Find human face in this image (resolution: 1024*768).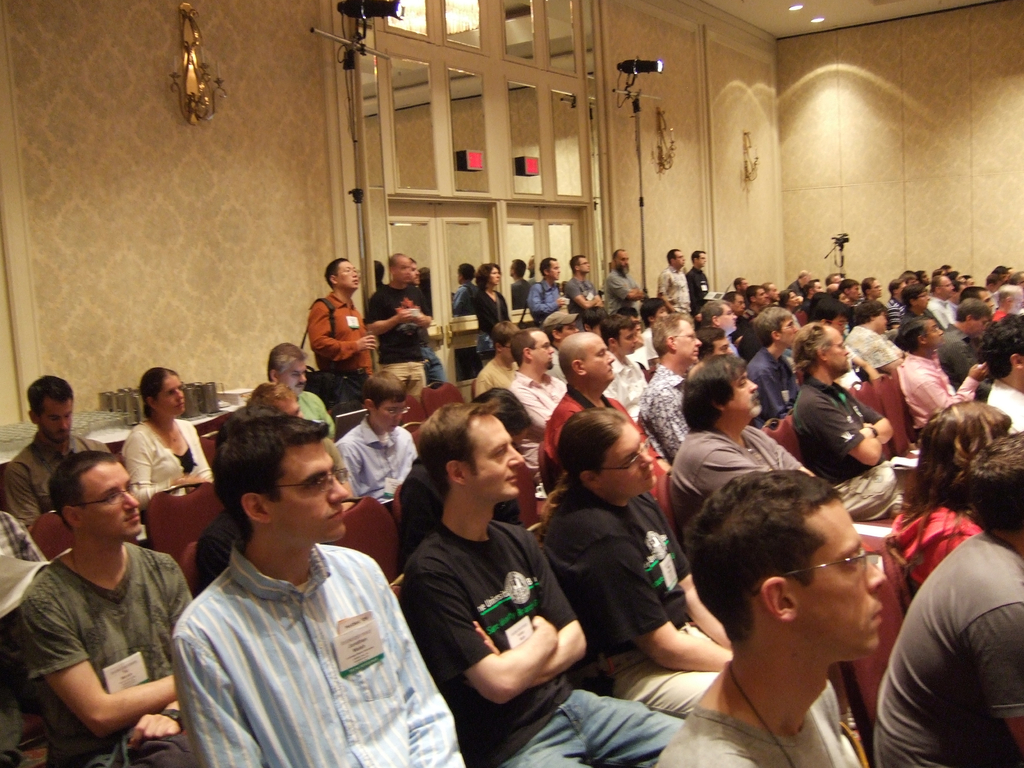
{"left": 977, "top": 289, "right": 993, "bottom": 314}.
